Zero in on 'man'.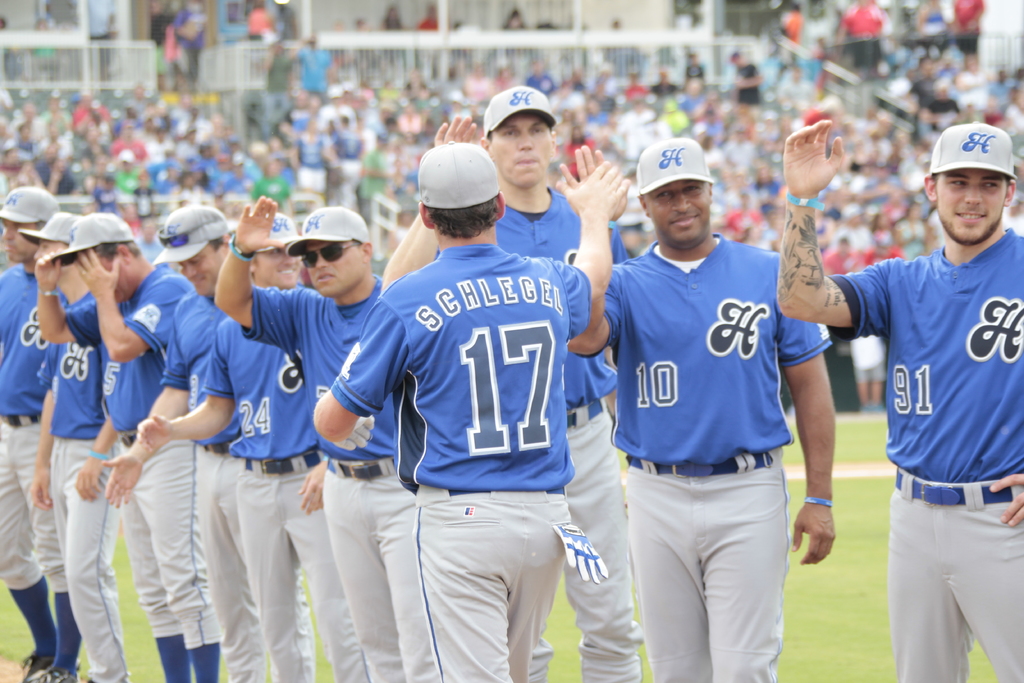
Zeroed in: region(216, 194, 396, 682).
